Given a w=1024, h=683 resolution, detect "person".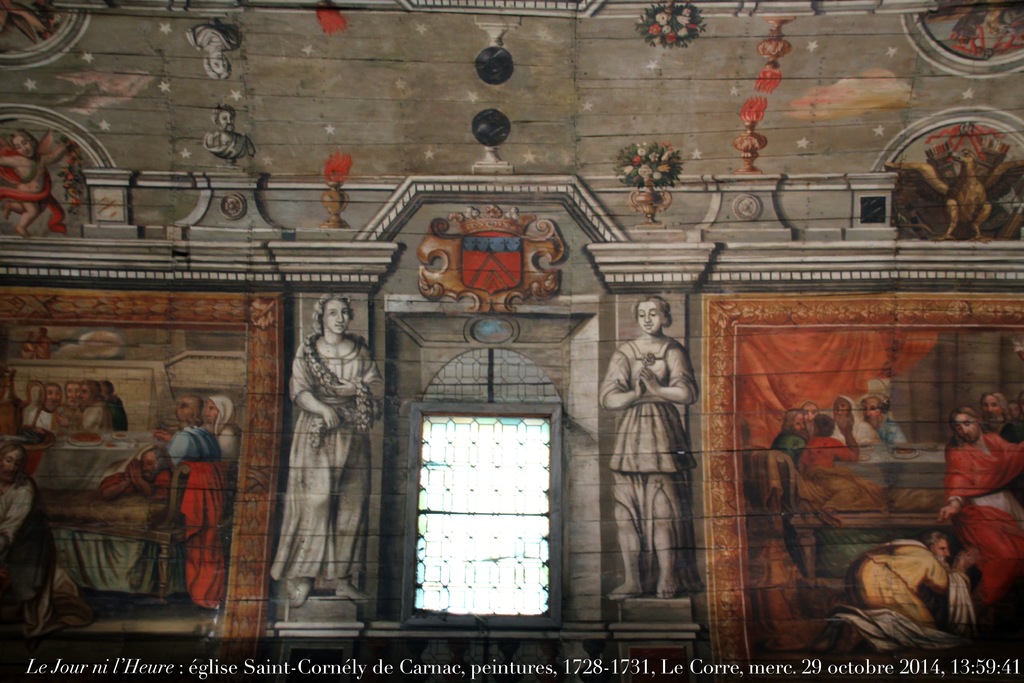
left=1, top=441, right=47, bottom=617.
